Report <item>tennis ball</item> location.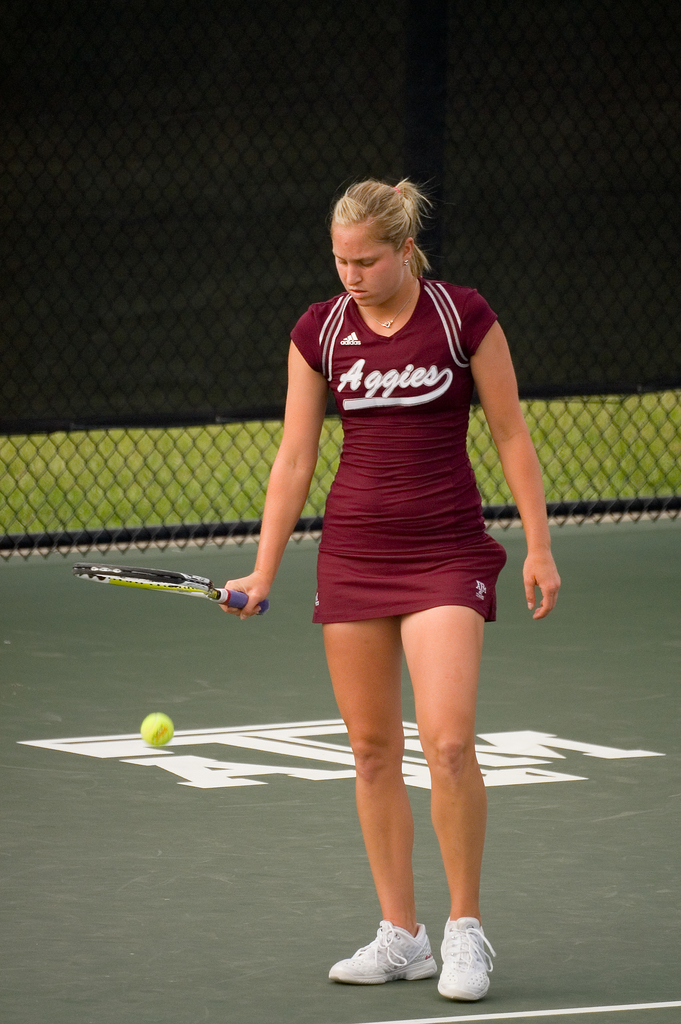
Report: x1=140 y1=712 x2=171 y2=747.
